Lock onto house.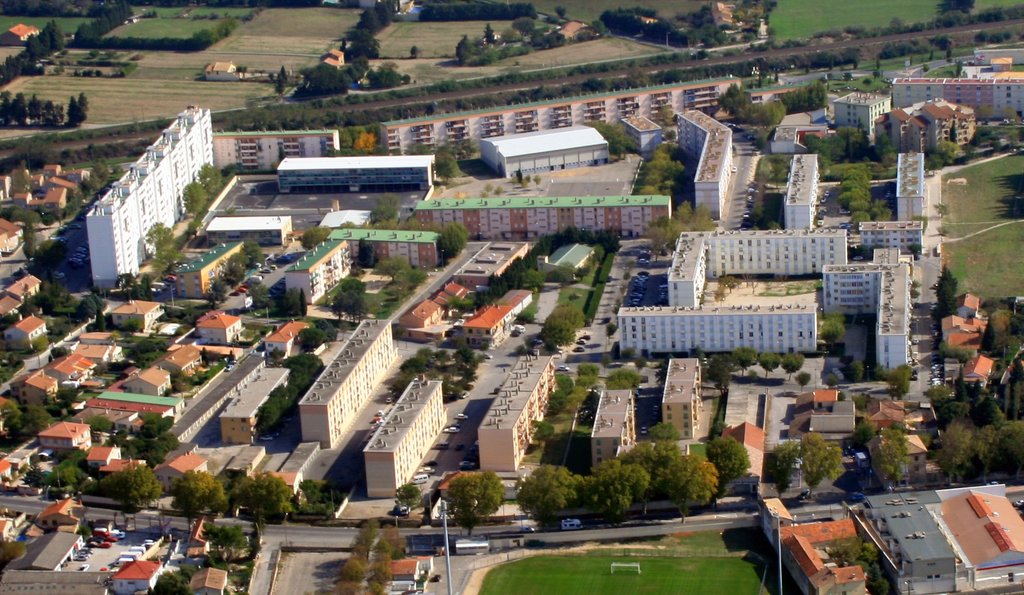
Locked: region(458, 303, 513, 350).
